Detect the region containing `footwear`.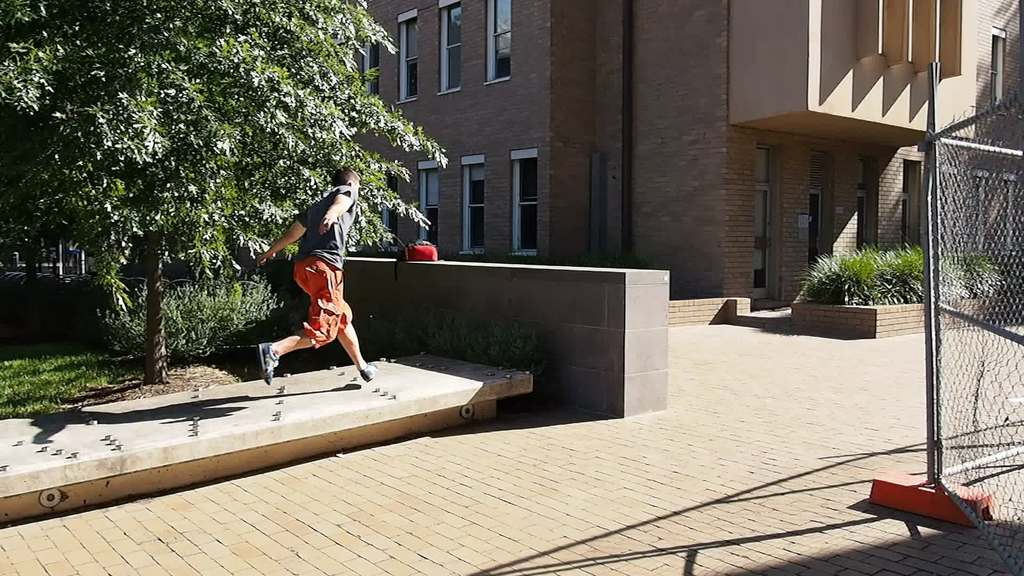
(left=356, top=361, right=380, bottom=382).
